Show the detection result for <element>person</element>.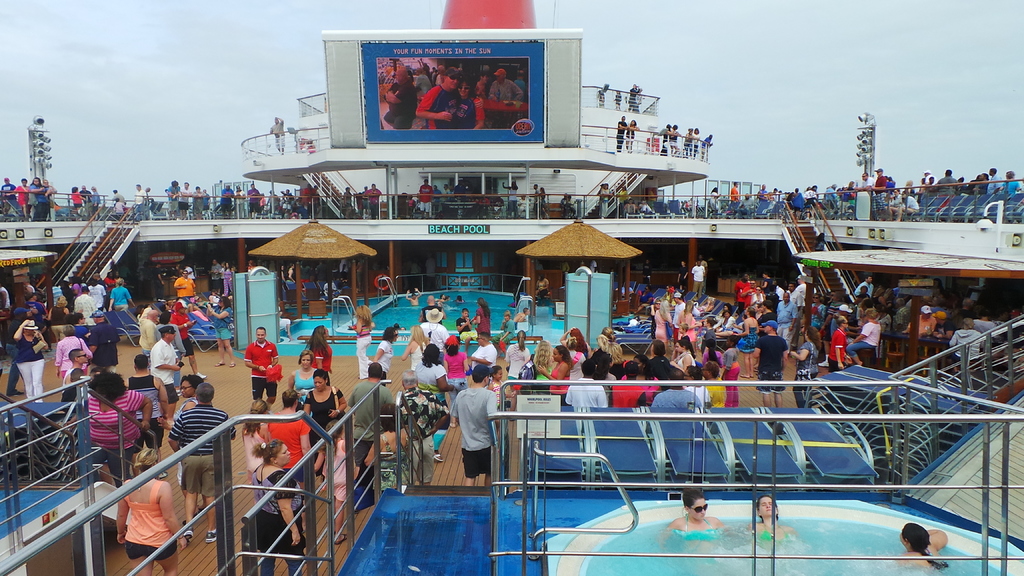
[x1=268, y1=115, x2=289, y2=158].
